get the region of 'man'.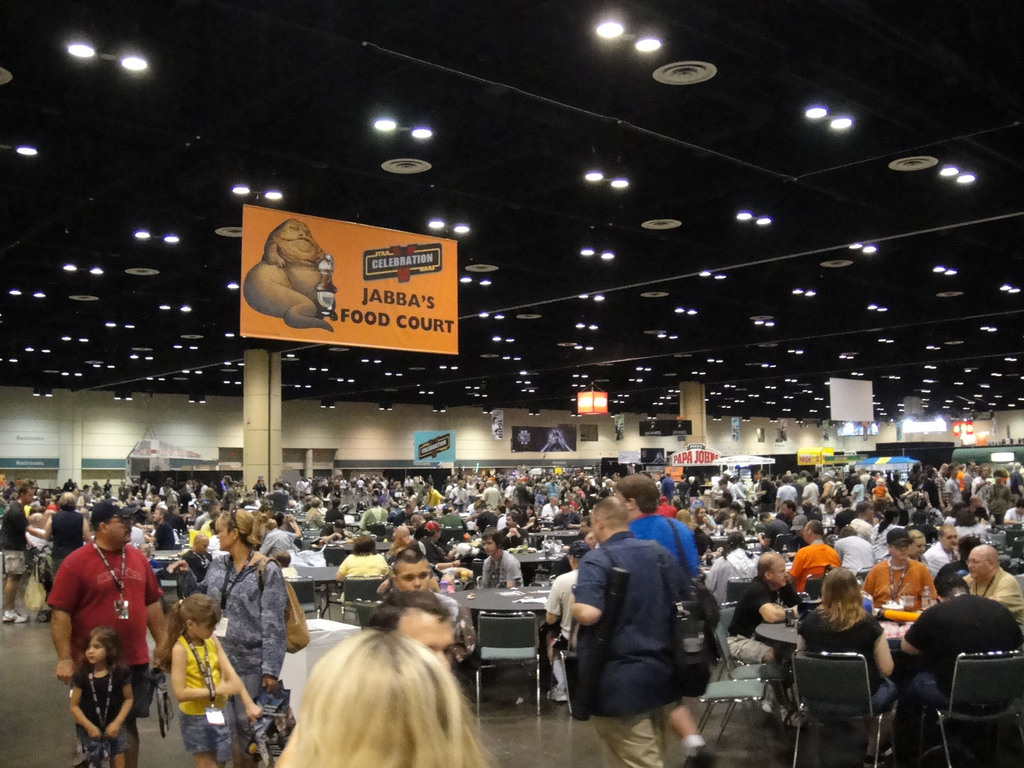
{"left": 850, "top": 504, "right": 876, "bottom": 540}.
